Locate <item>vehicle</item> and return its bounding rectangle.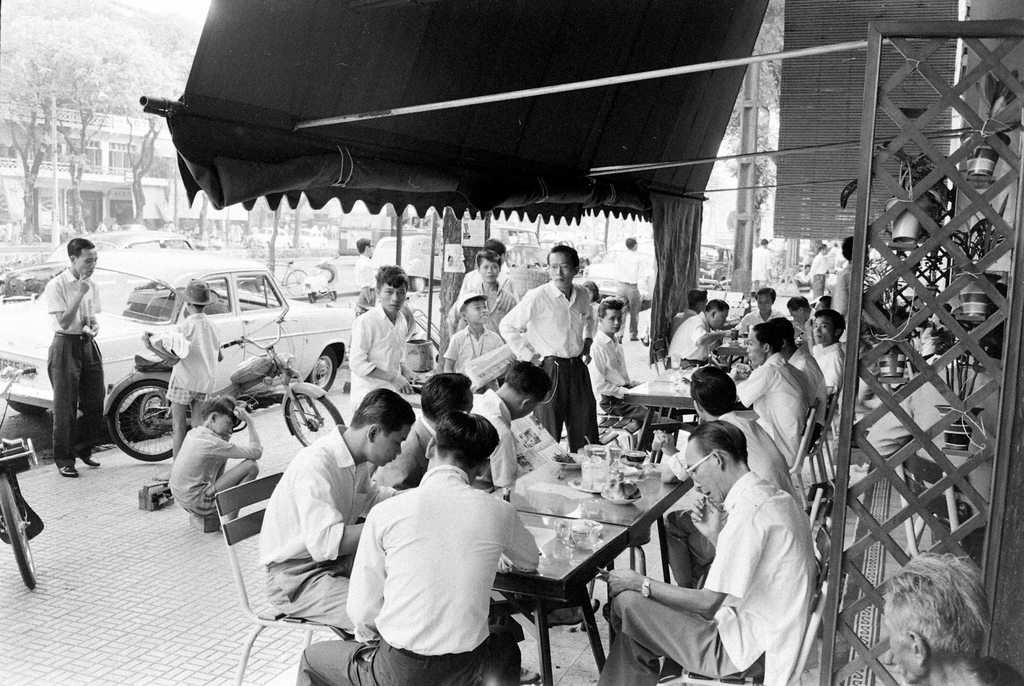
[0,353,42,589].
